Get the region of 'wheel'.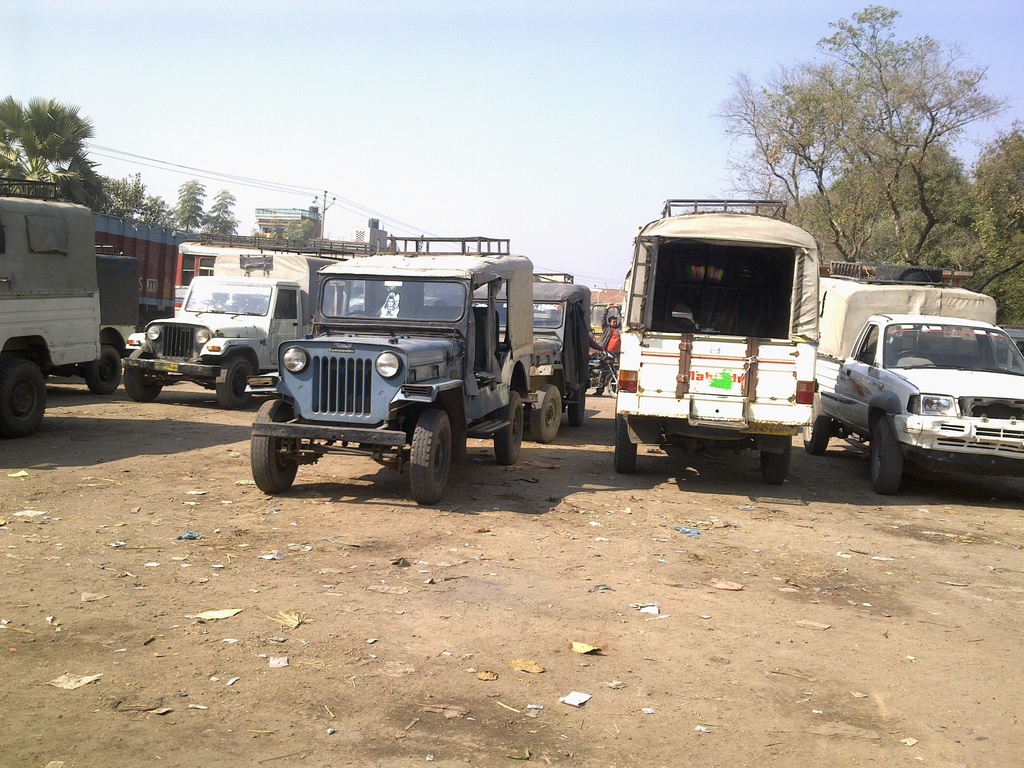
251, 399, 299, 491.
